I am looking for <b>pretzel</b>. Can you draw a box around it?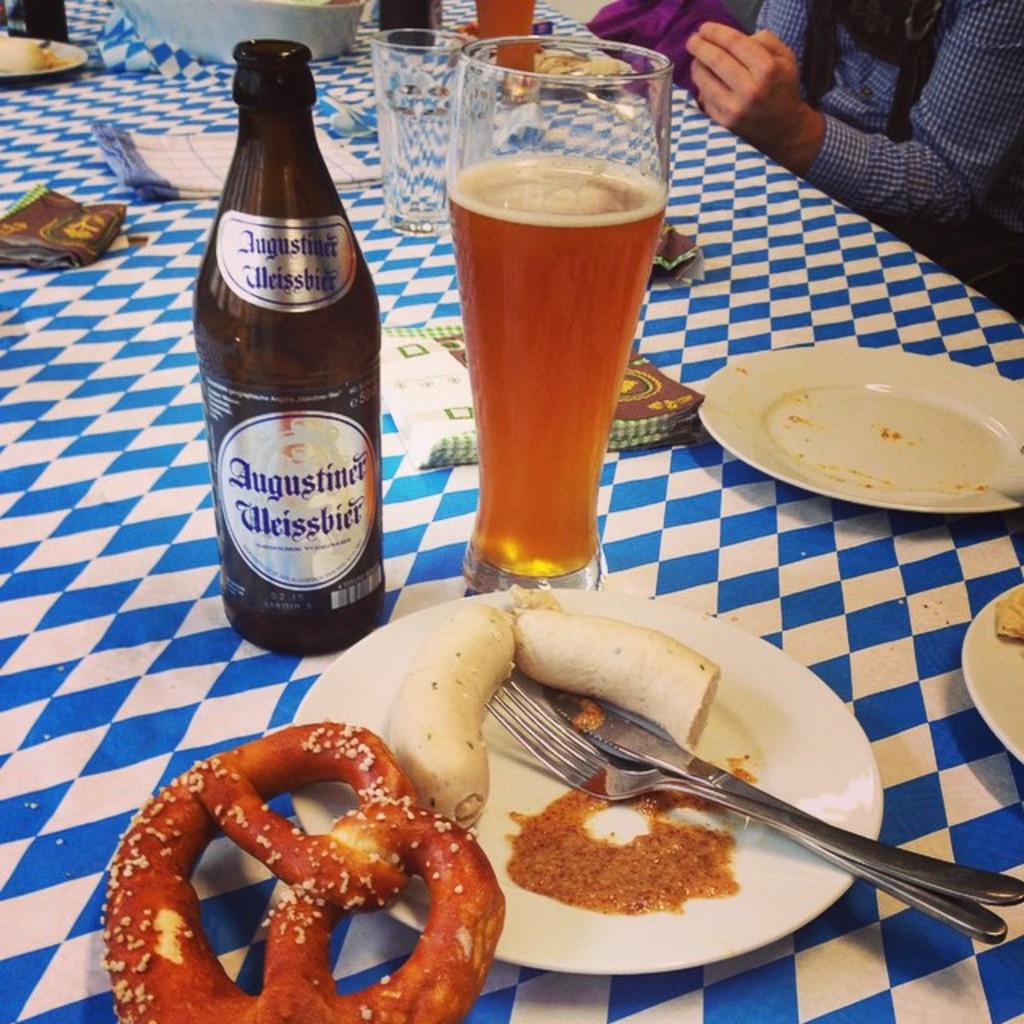
Sure, the bounding box is l=98, t=717, r=507, b=1022.
